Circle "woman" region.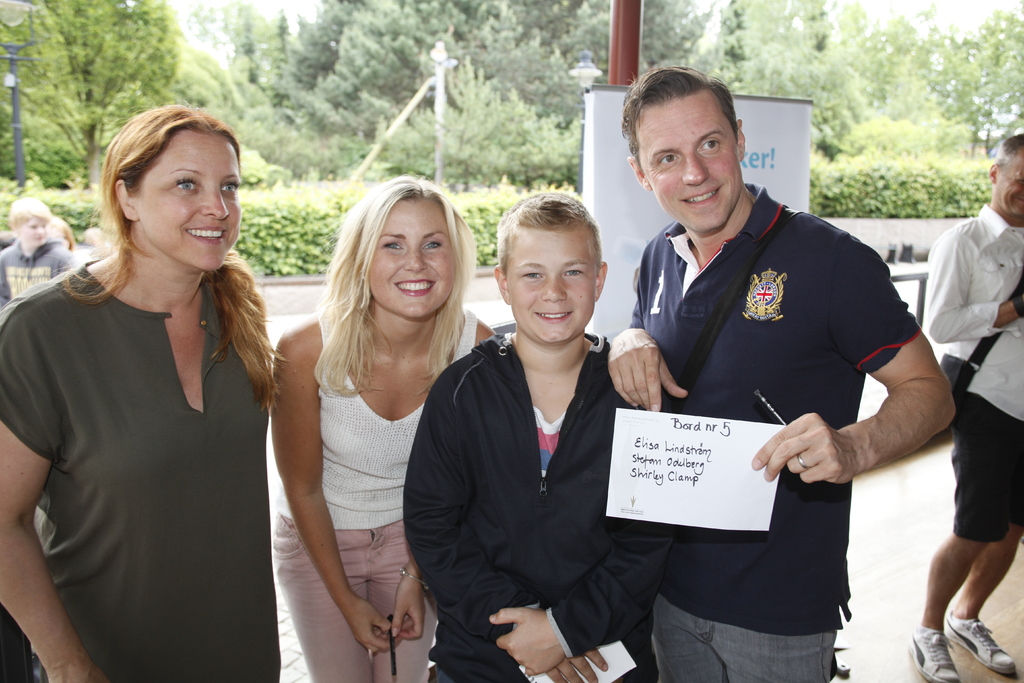
Region: <box>266,172,491,682</box>.
